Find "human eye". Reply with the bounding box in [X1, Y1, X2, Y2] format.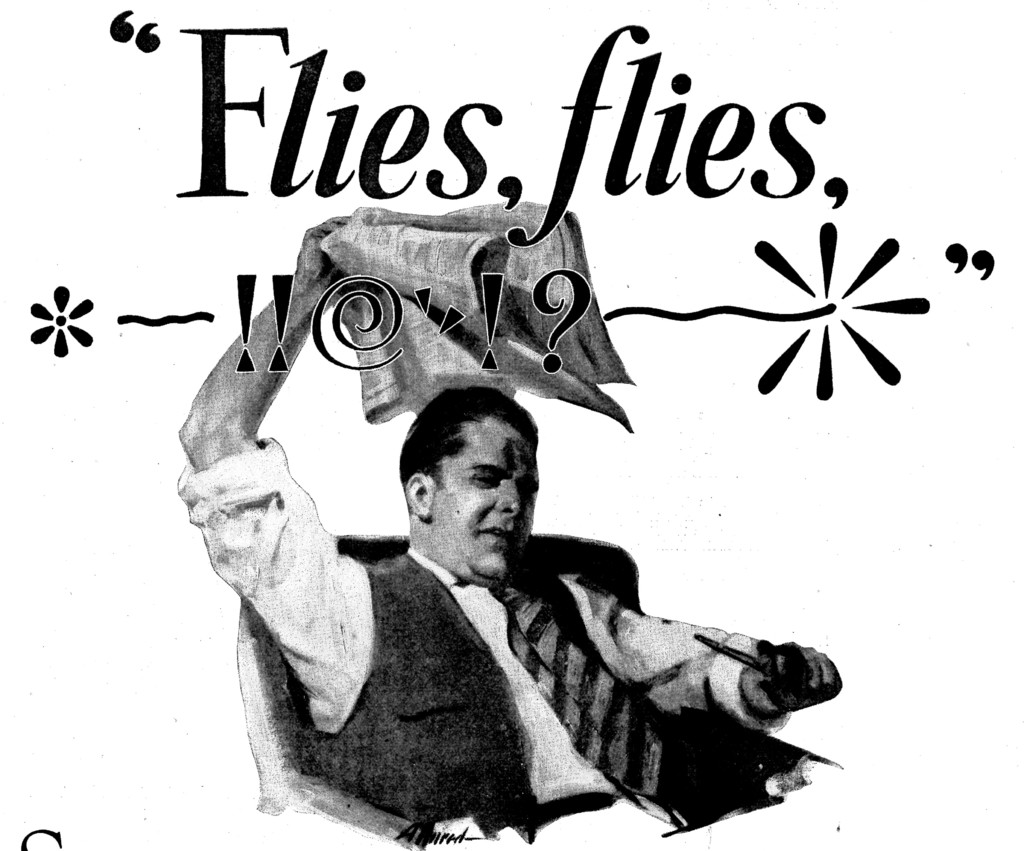
[470, 471, 500, 488].
